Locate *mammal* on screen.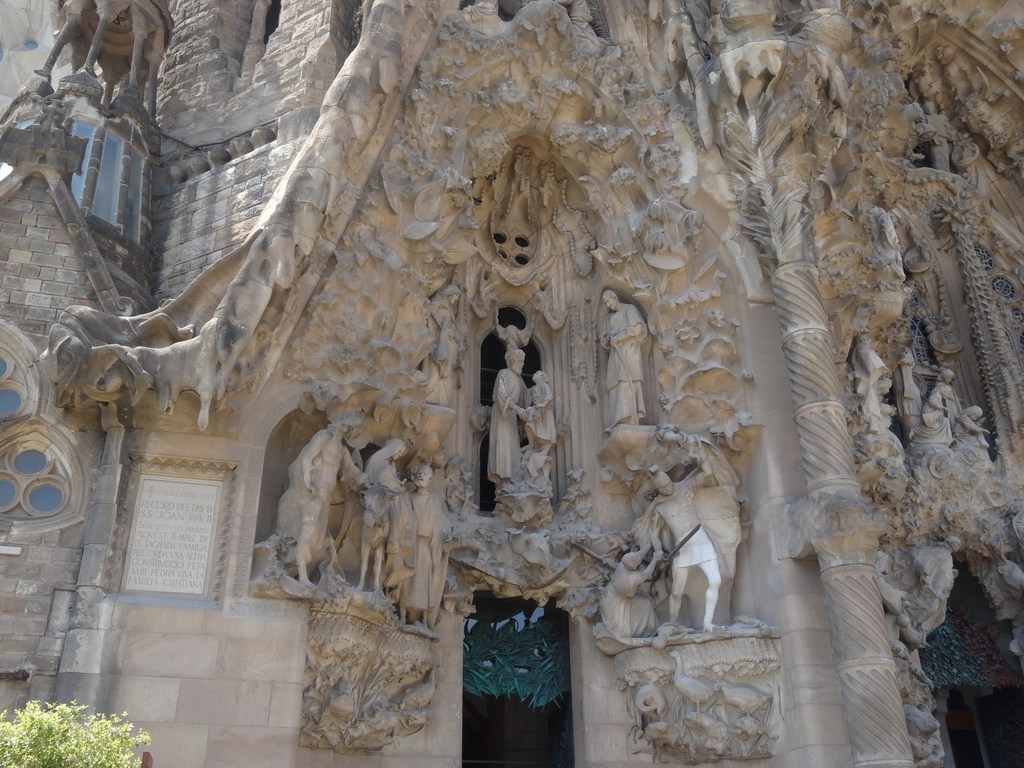
On screen at rect(298, 418, 369, 582).
